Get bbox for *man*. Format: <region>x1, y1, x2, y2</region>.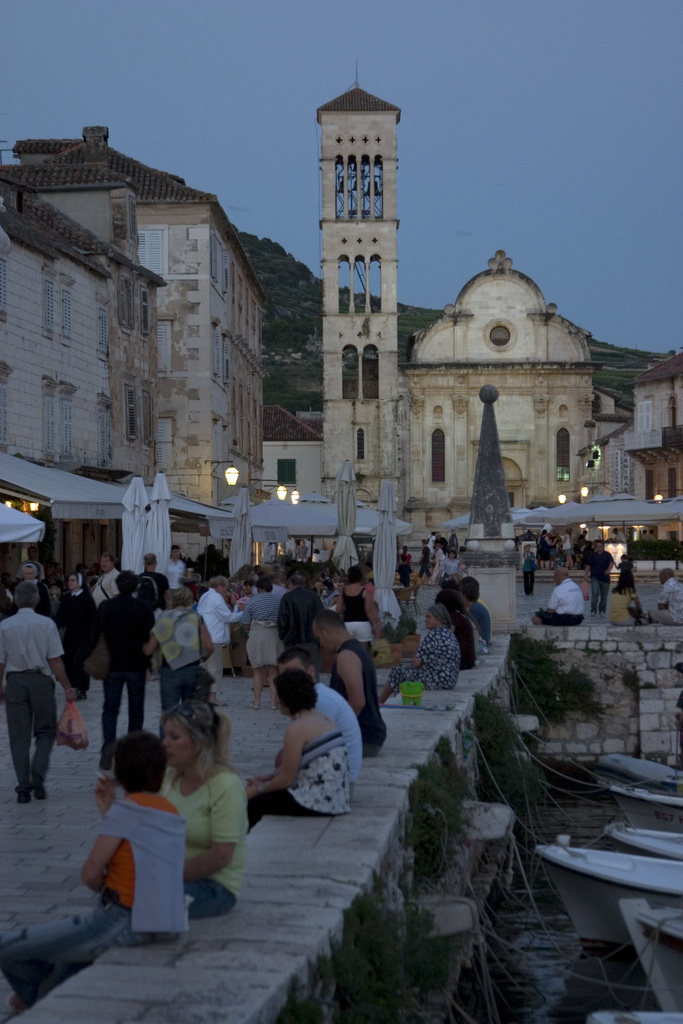
<region>278, 573, 322, 682</region>.
